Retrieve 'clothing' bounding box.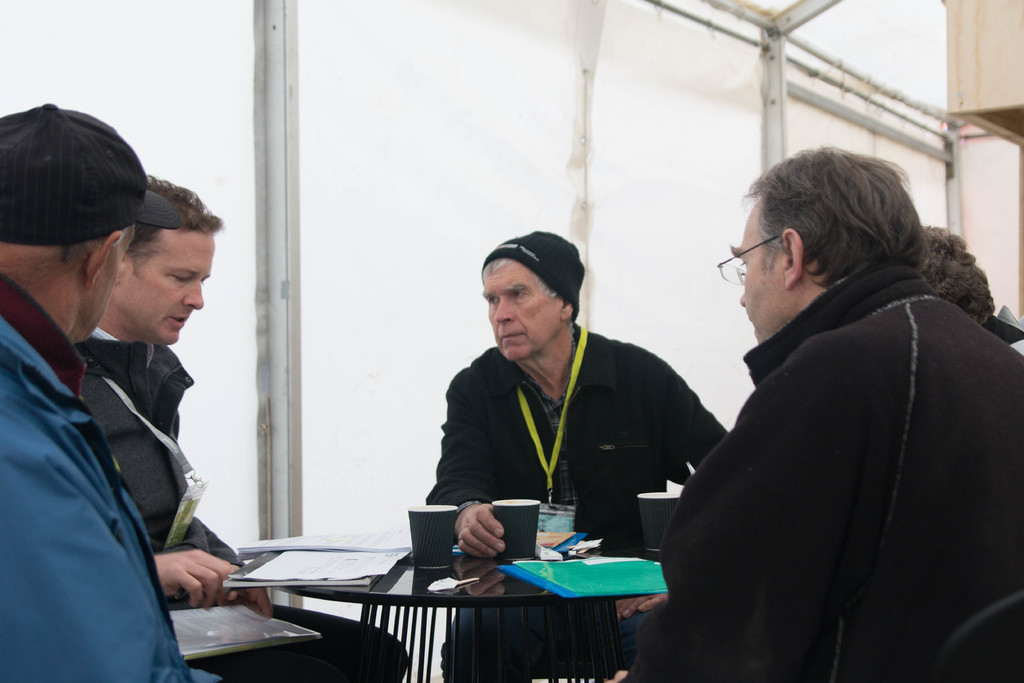
Bounding box: left=0, top=103, right=215, bottom=682.
